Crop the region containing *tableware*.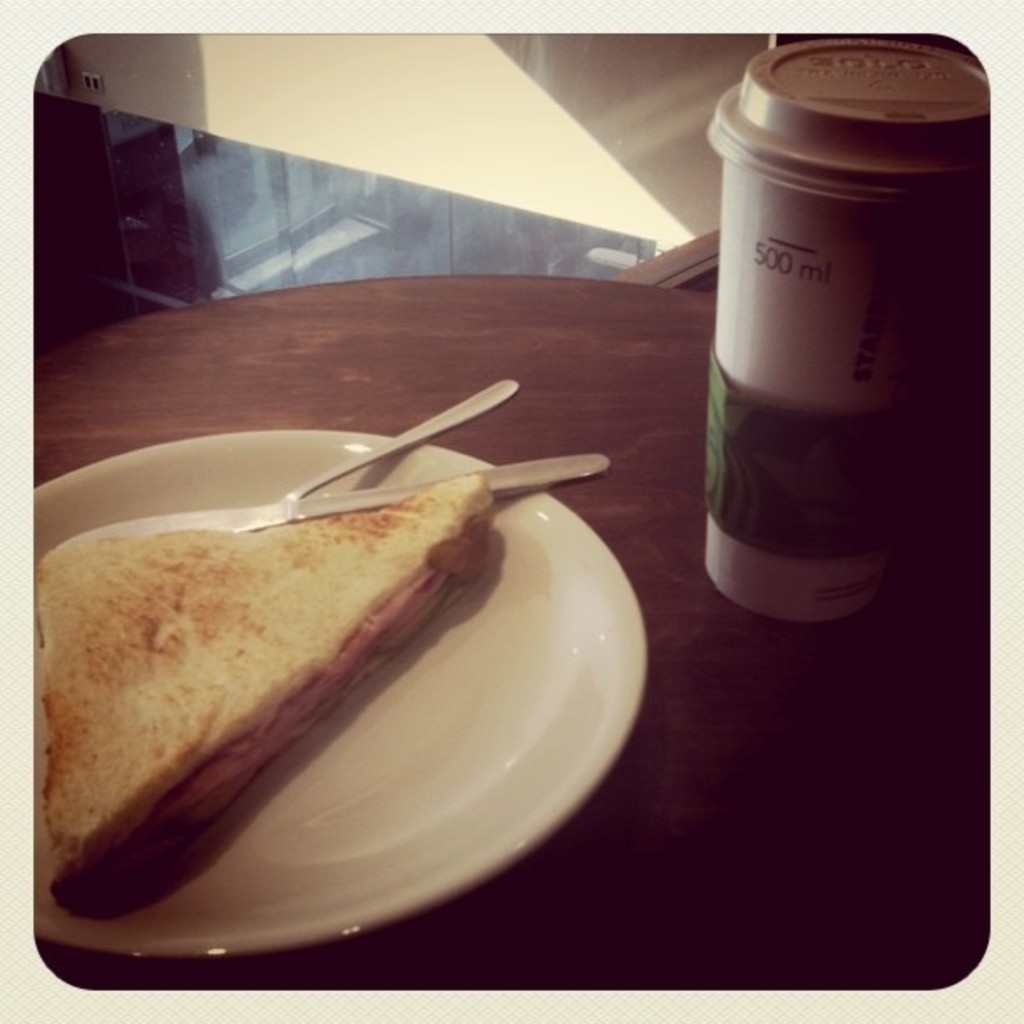
Crop region: <box>35,438,646,970</box>.
